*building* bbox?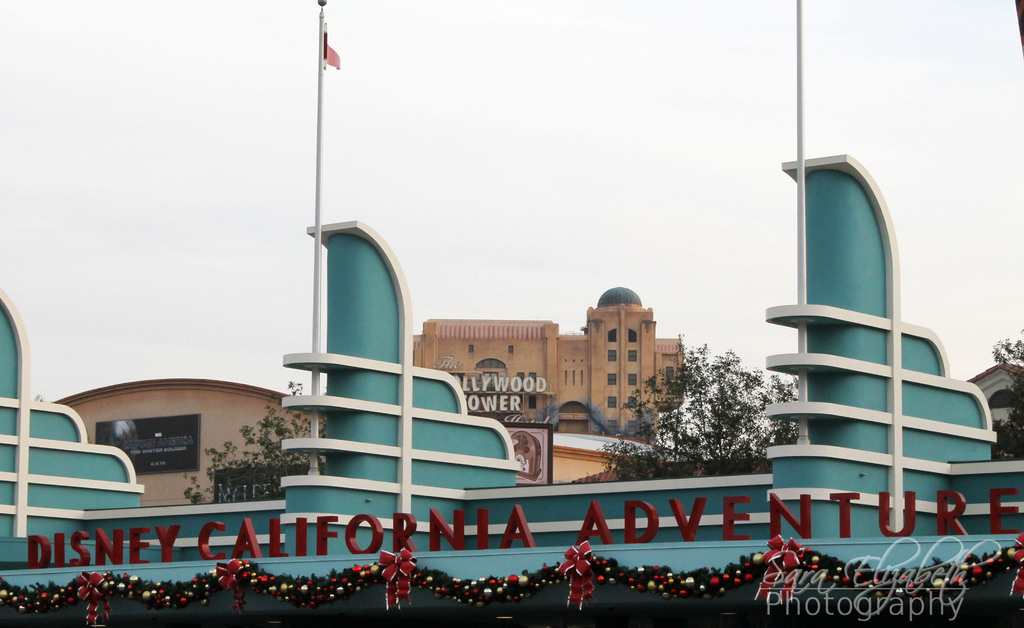
(413, 284, 688, 438)
